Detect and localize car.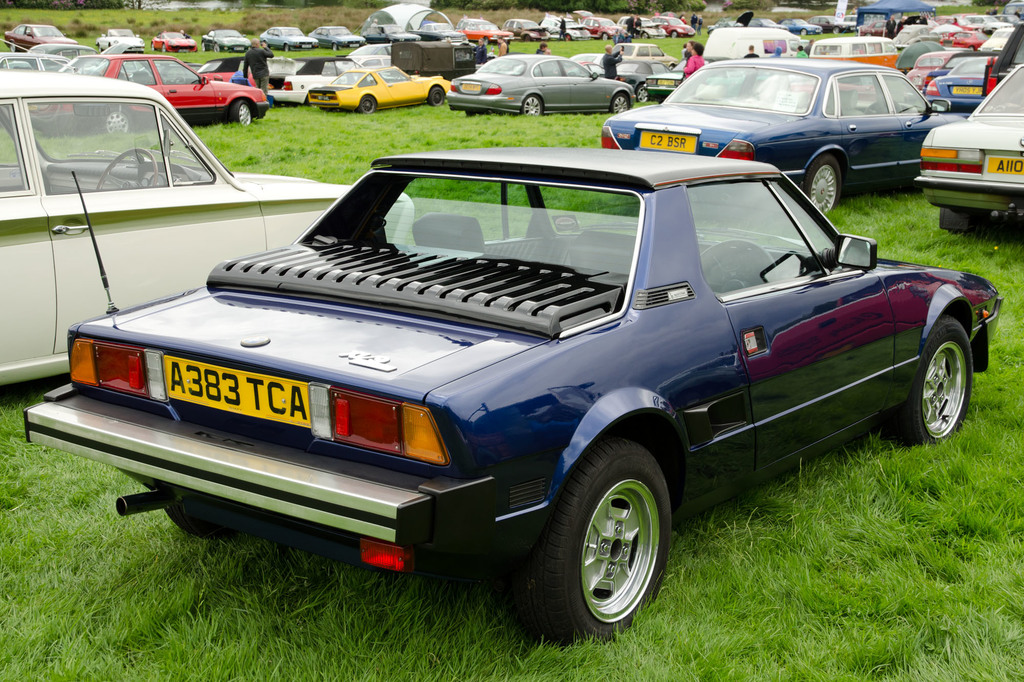
Localized at crop(464, 20, 513, 47).
